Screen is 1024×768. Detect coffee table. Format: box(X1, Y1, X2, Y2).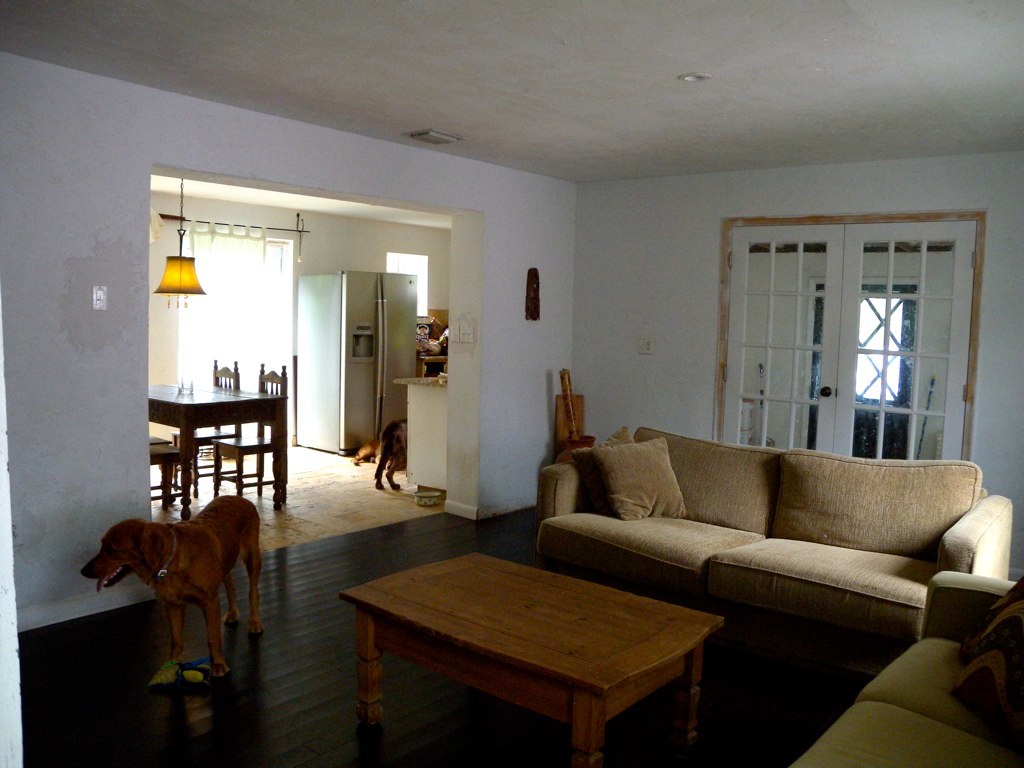
box(142, 378, 289, 525).
